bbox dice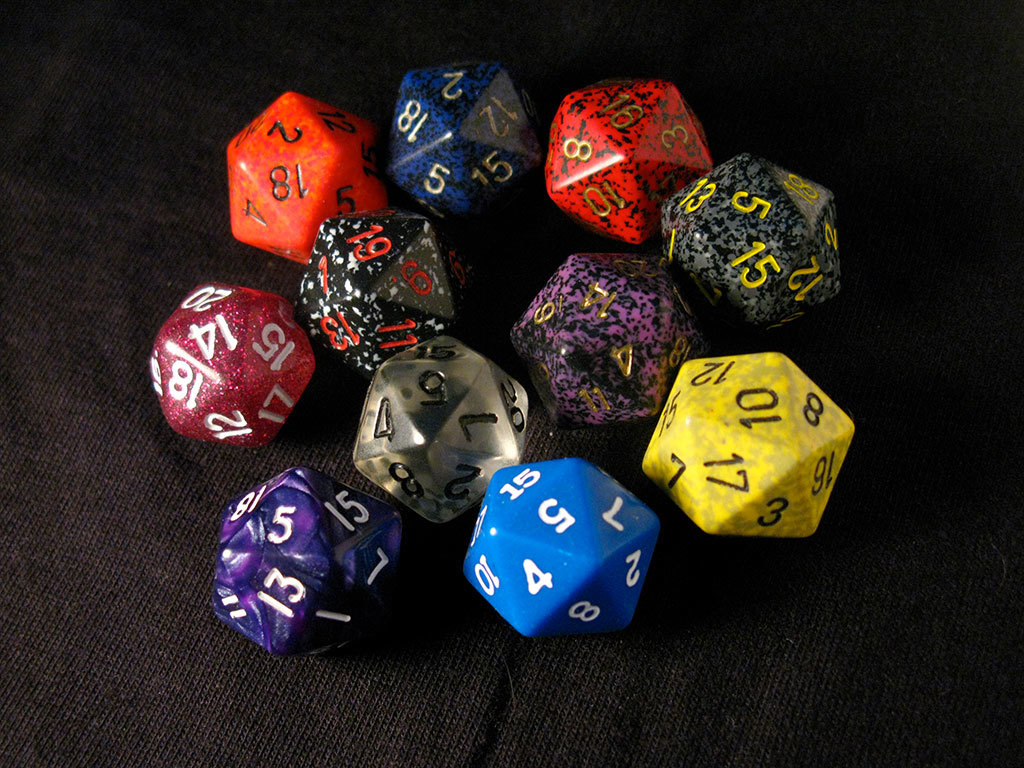
Rect(654, 151, 847, 346)
